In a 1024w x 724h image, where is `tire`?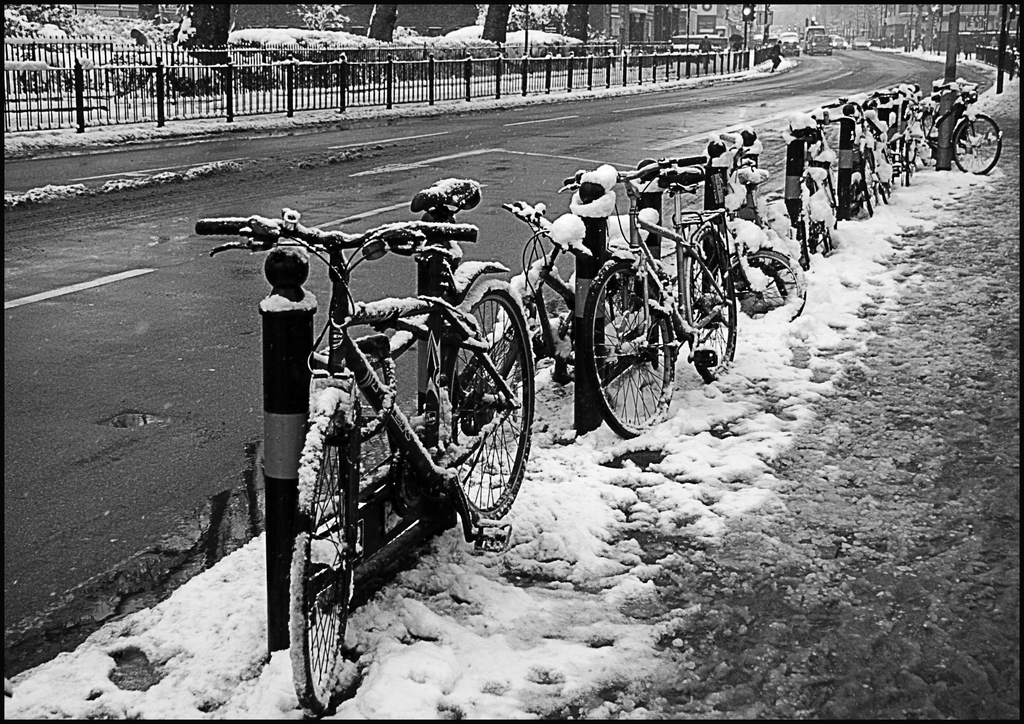
{"x1": 688, "y1": 224, "x2": 740, "y2": 383}.
